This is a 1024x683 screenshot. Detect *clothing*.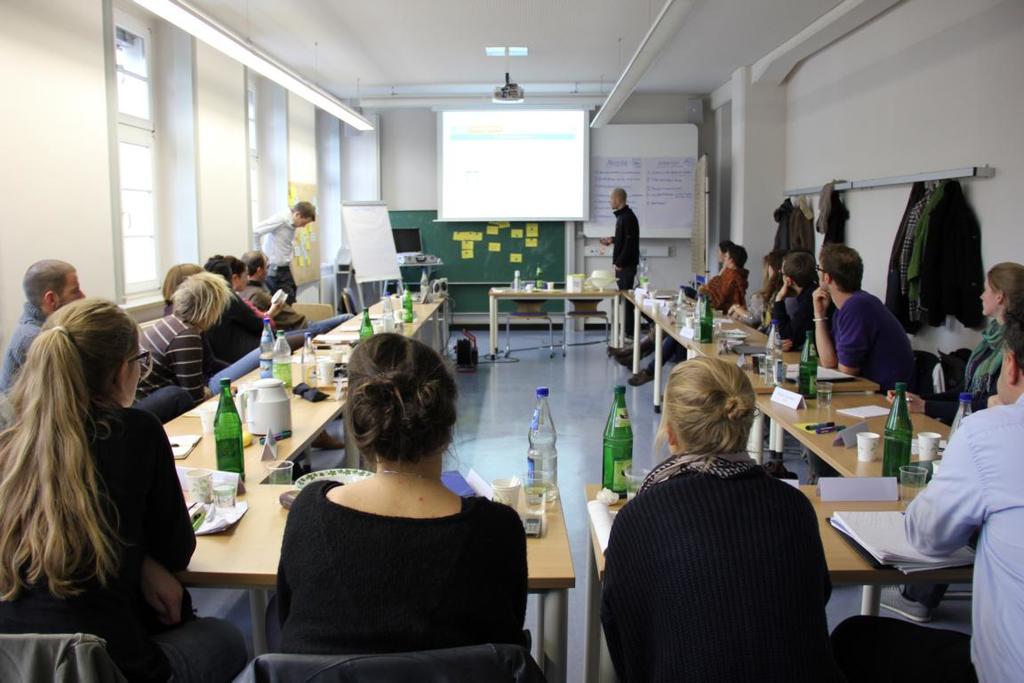
<region>830, 291, 915, 398</region>.
